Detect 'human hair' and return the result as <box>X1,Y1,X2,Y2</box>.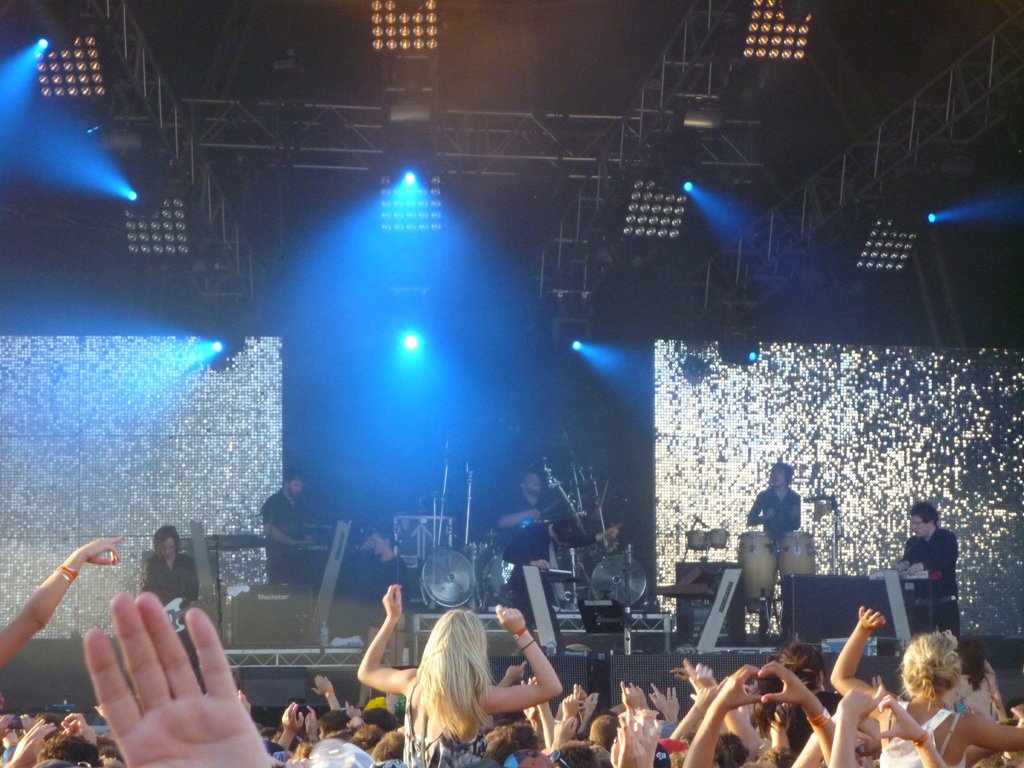
<box>406,602,492,741</box>.
